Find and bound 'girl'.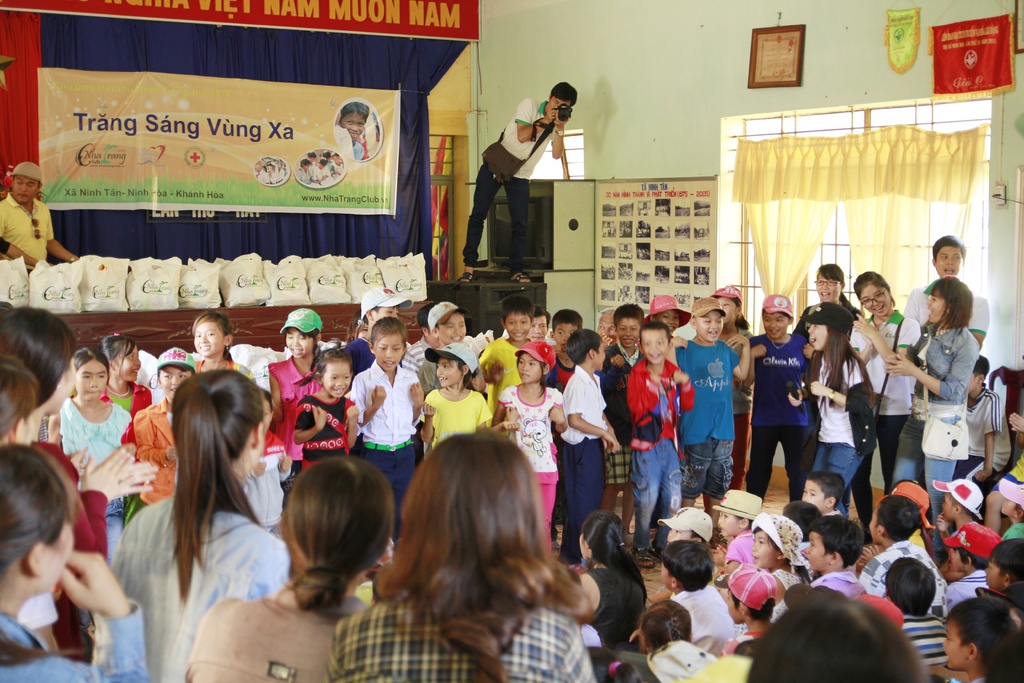
Bound: x1=490, y1=336, x2=569, y2=563.
